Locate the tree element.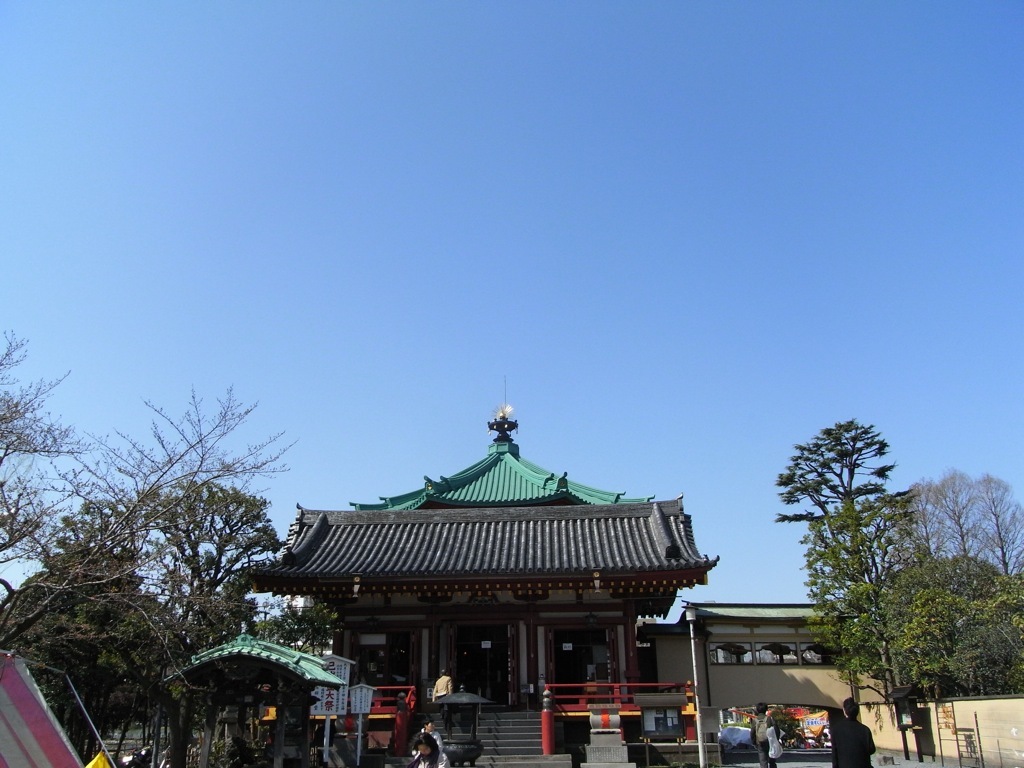
Element bbox: {"left": 0, "top": 322, "right": 304, "bottom": 688}.
